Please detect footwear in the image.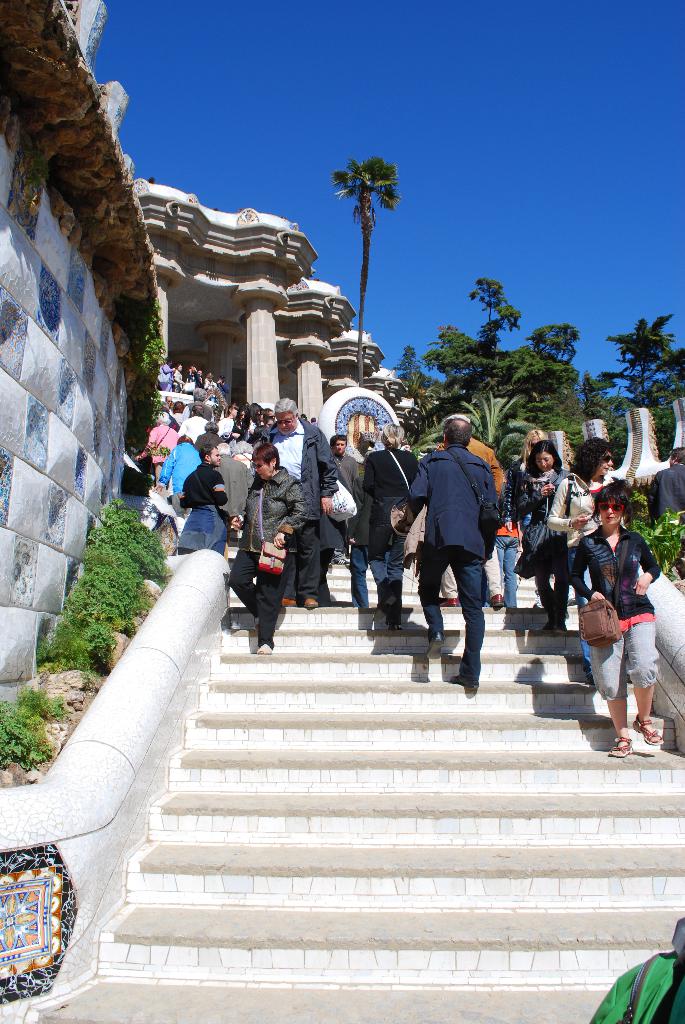
select_region(540, 618, 554, 628).
